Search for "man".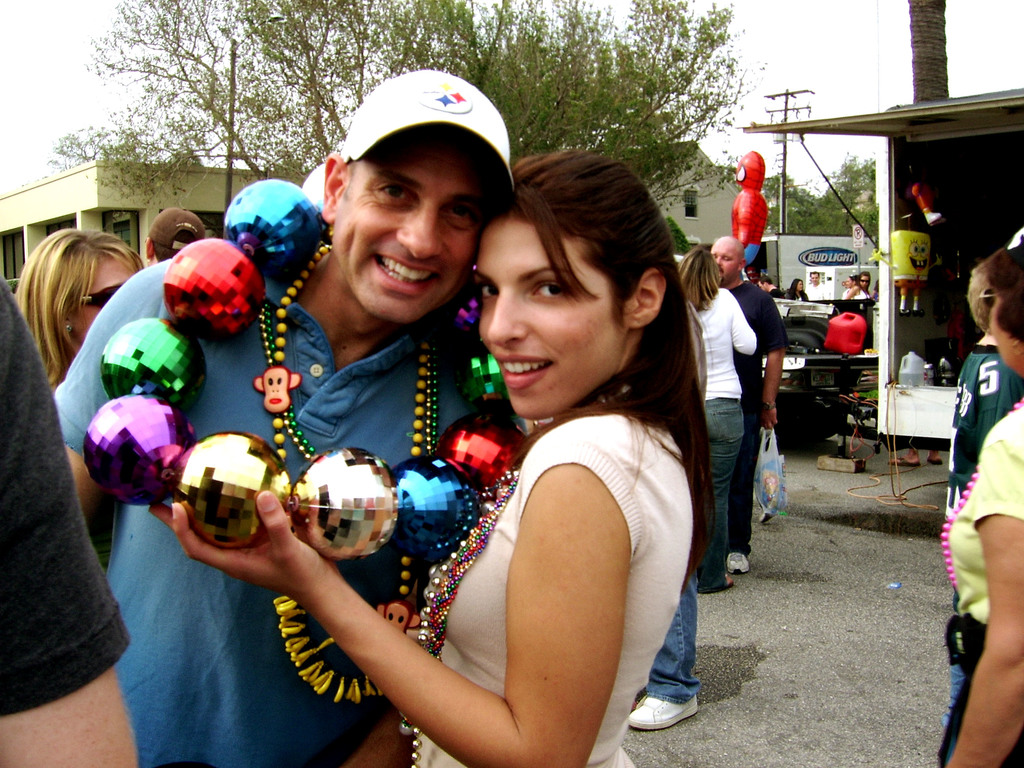
Found at l=761, t=272, r=787, b=303.
